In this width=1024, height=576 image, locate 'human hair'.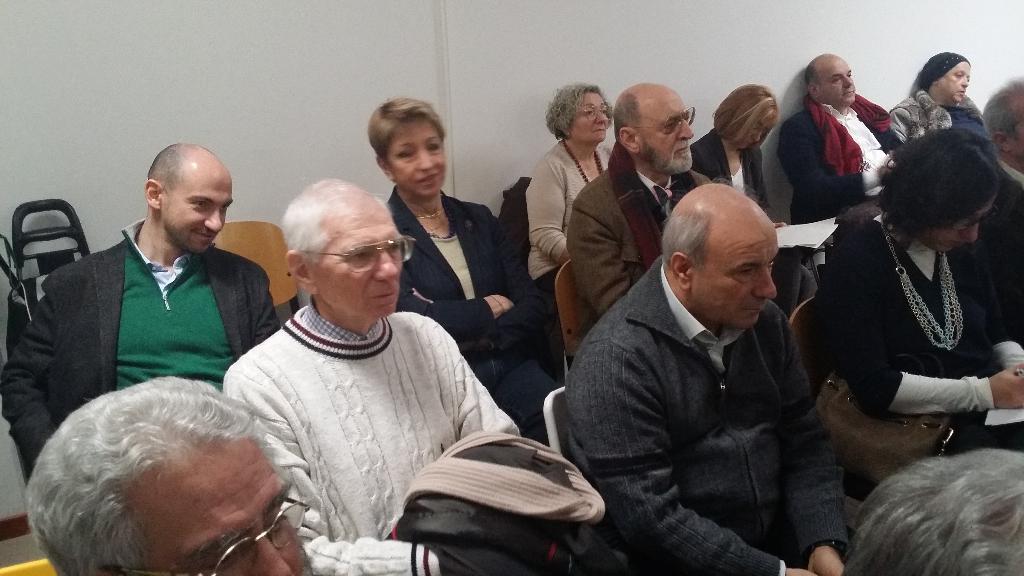
Bounding box: Rect(660, 185, 761, 275).
